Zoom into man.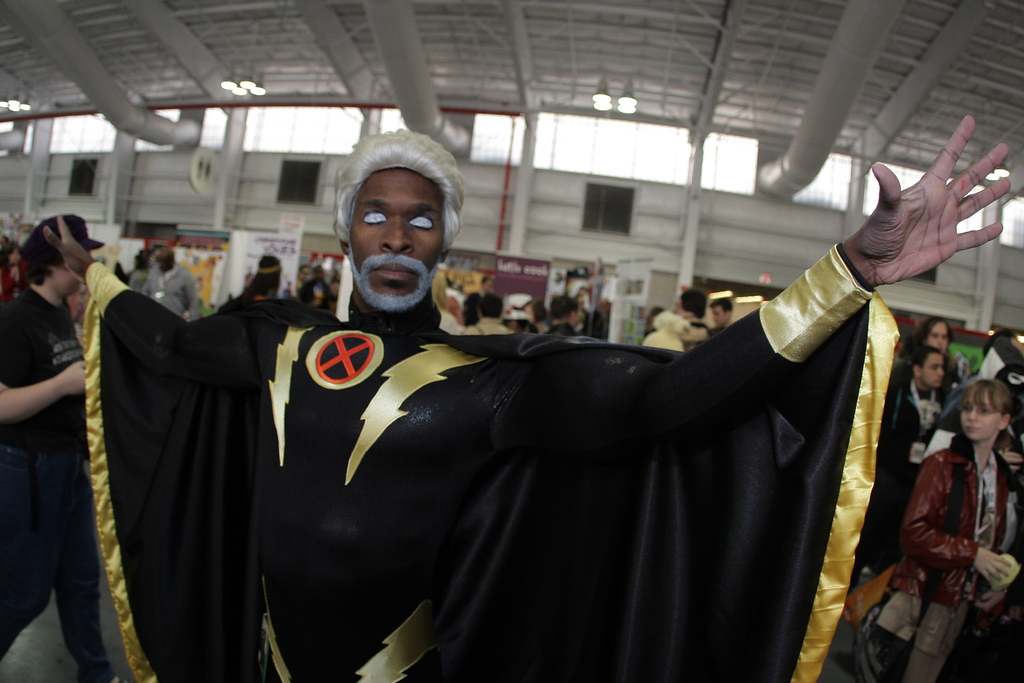
Zoom target: <region>141, 247, 203, 320</region>.
